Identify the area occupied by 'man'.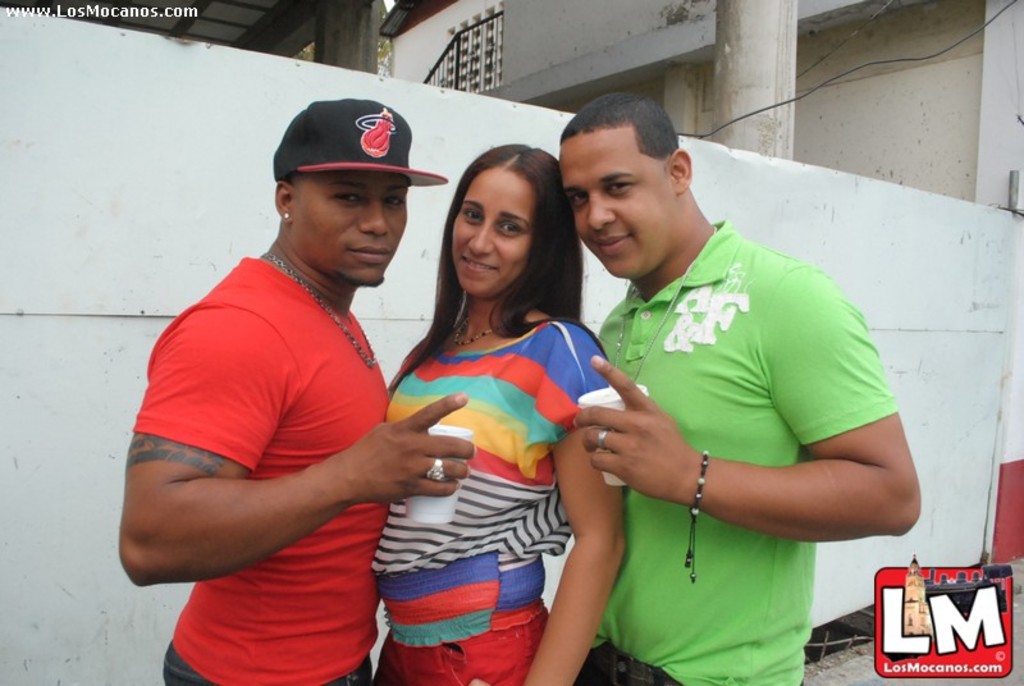
Area: Rect(526, 93, 918, 677).
